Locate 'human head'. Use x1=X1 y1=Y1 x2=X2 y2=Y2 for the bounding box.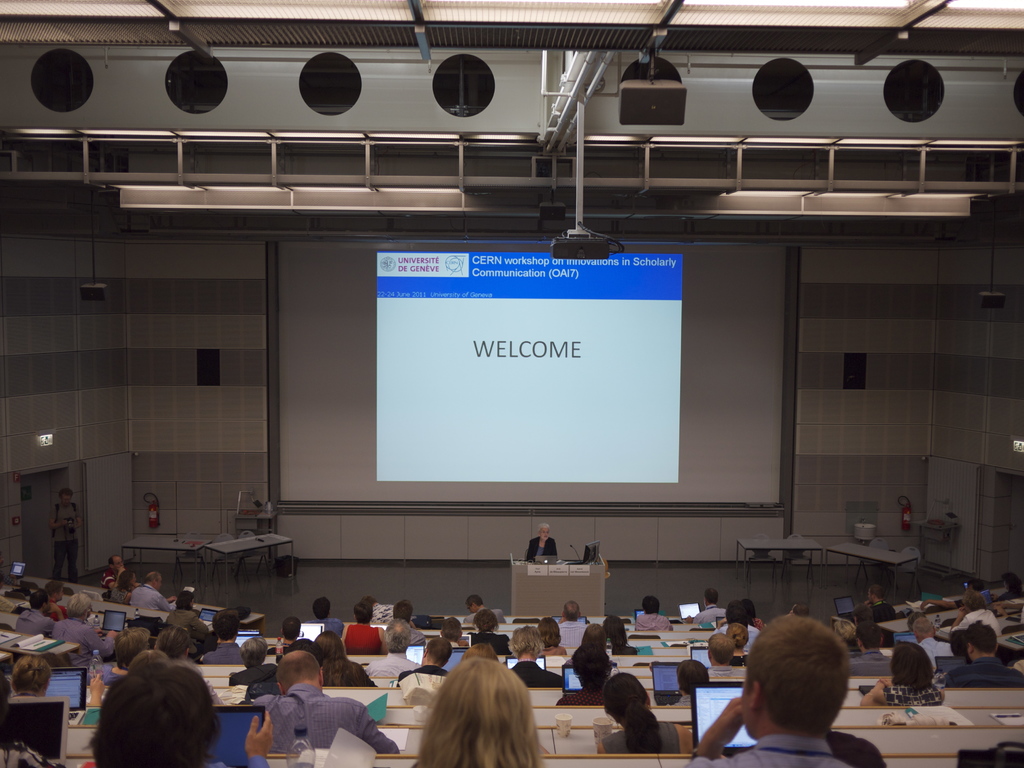
x1=867 y1=585 x2=886 y2=605.
